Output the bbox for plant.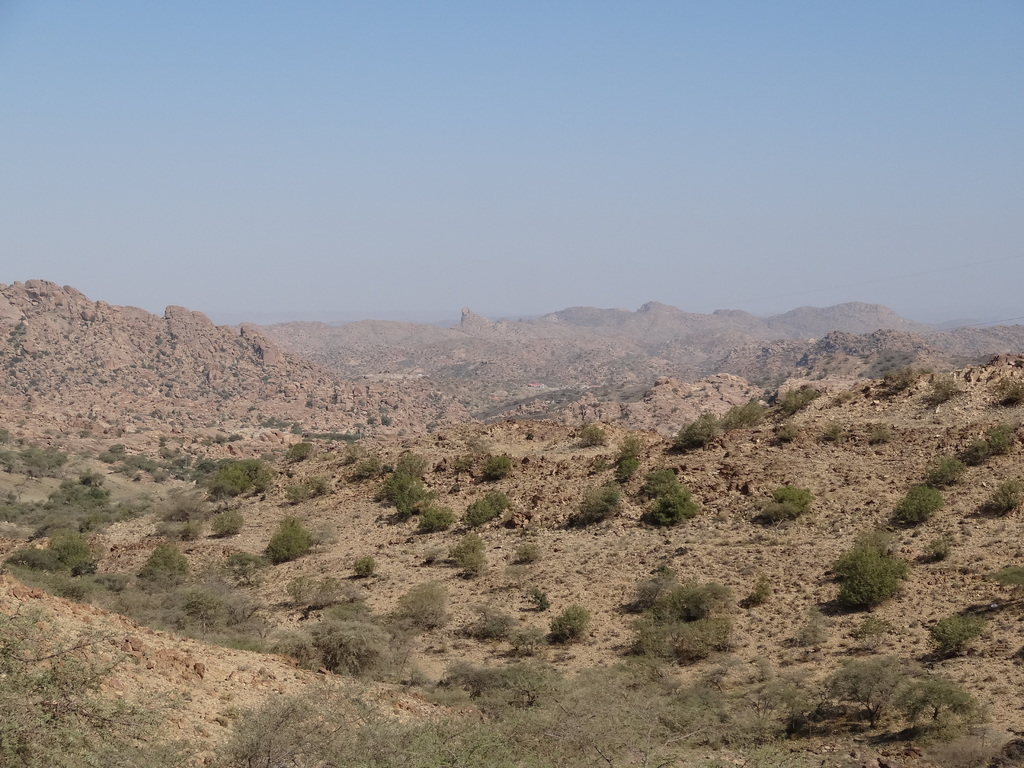
{"x1": 259, "y1": 419, "x2": 268, "y2": 429}.
